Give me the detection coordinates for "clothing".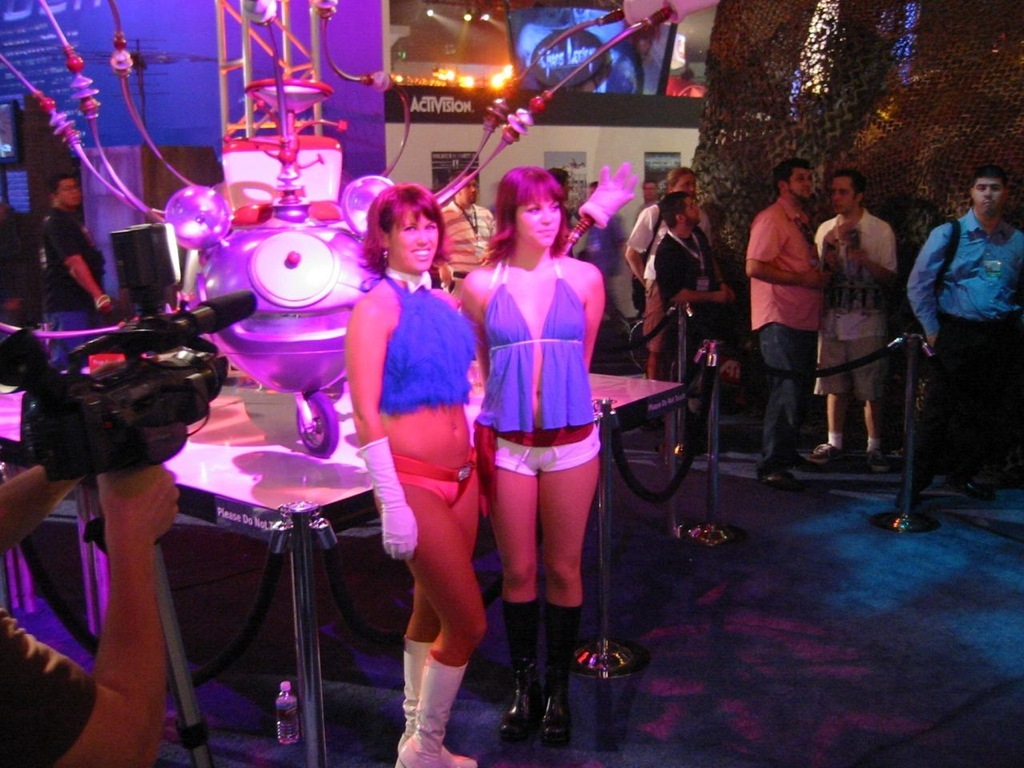
{"left": 809, "top": 204, "right": 903, "bottom": 396}.
